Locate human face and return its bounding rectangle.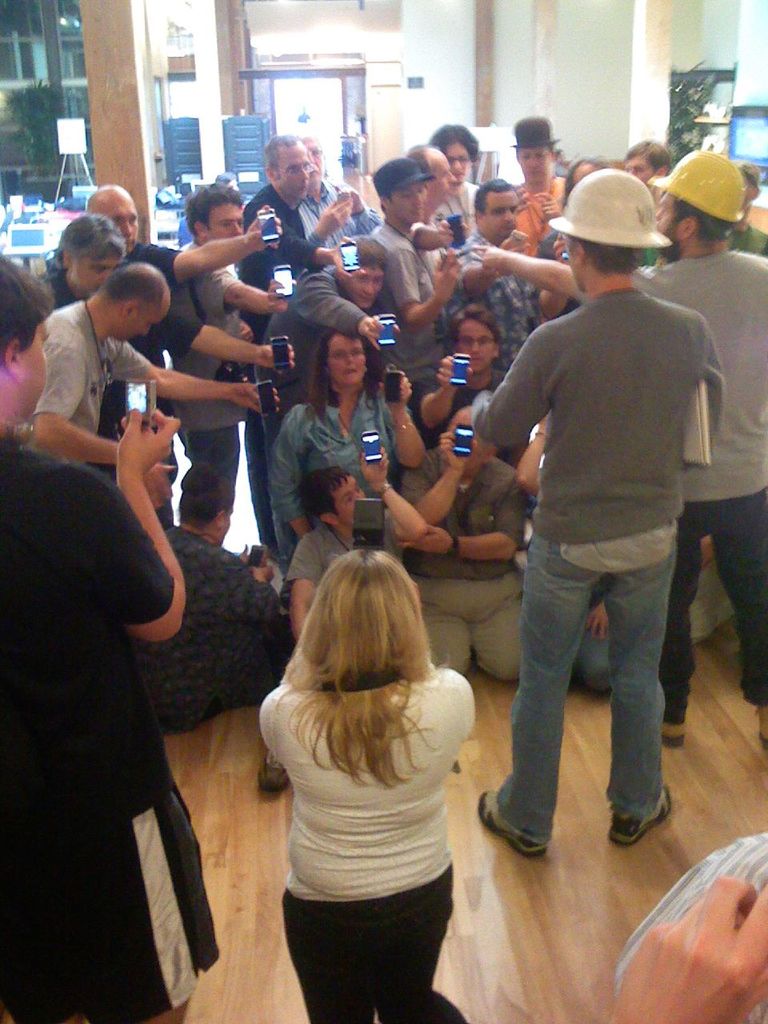
<bbox>347, 266, 385, 307</bbox>.
